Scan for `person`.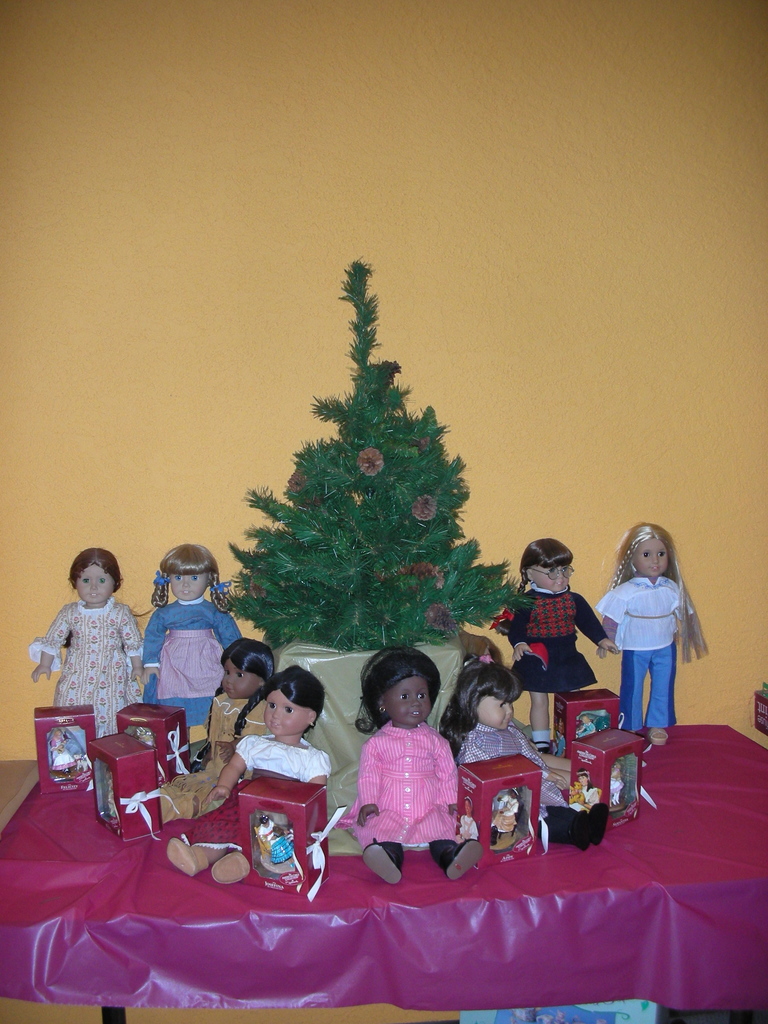
Scan result: box=[436, 650, 610, 851].
